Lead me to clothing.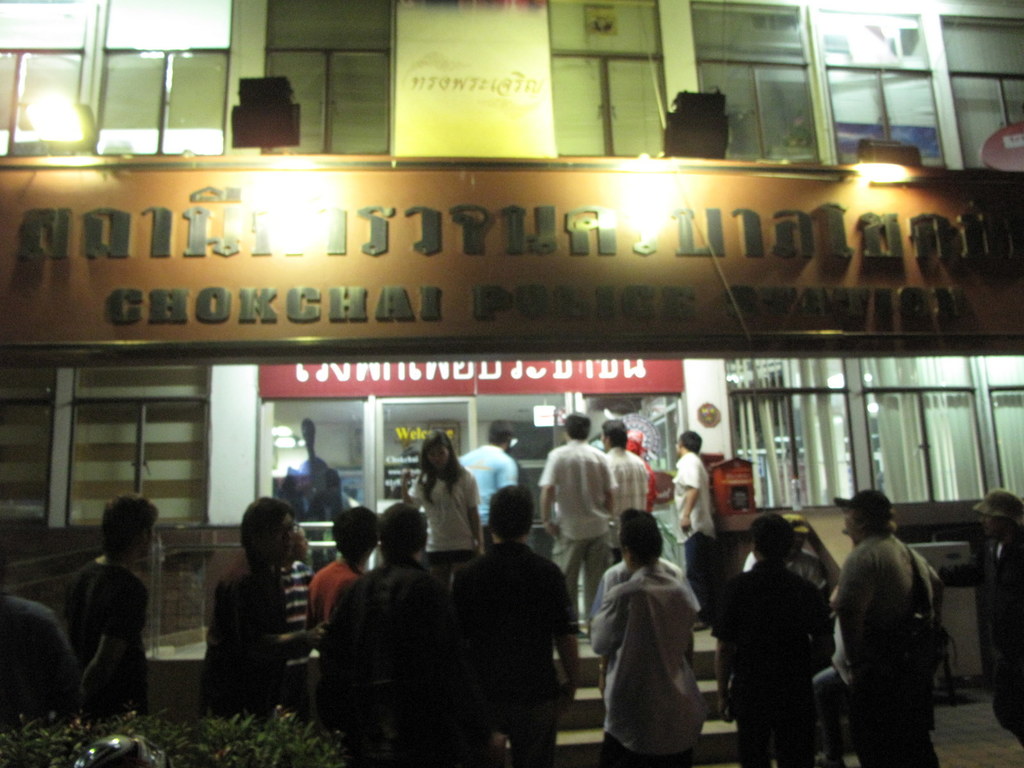
Lead to bbox=(972, 524, 1023, 753).
